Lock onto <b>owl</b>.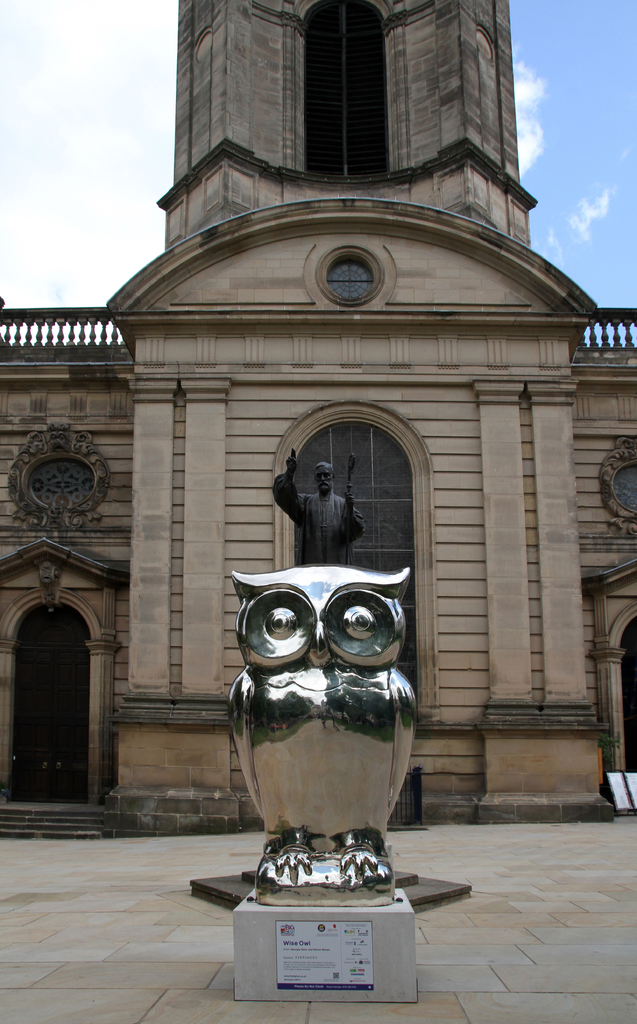
Locked: pyautogui.locateOnScreen(224, 558, 430, 883).
